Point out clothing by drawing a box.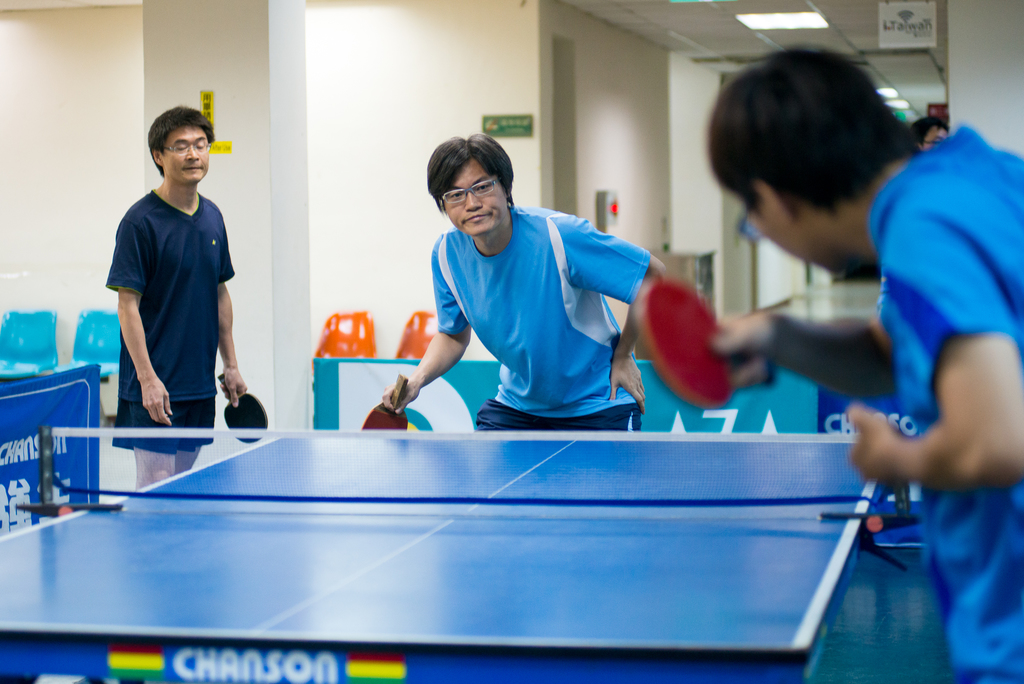
(left=106, top=188, right=234, bottom=398).
